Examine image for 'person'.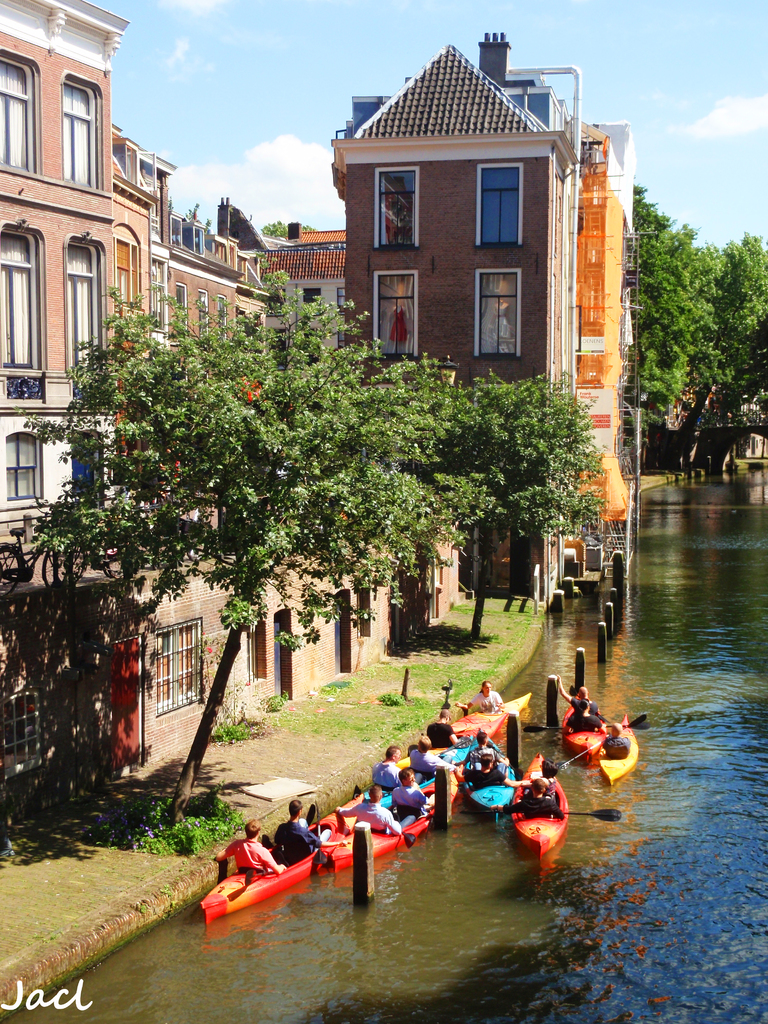
Examination result: bbox=(486, 776, 563, 819).
